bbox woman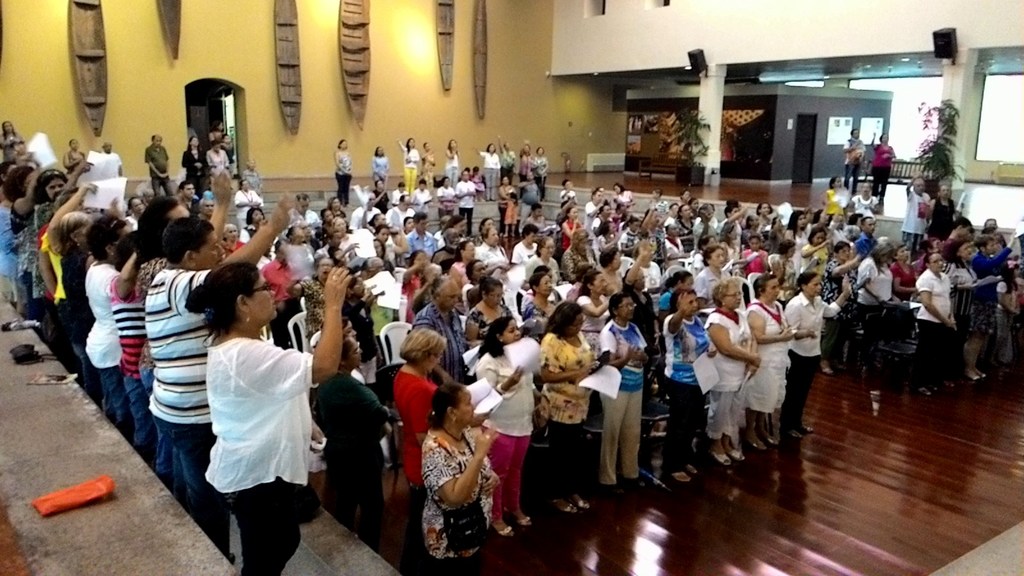
(x1=862, y1=237, x2=894, y2=374)
